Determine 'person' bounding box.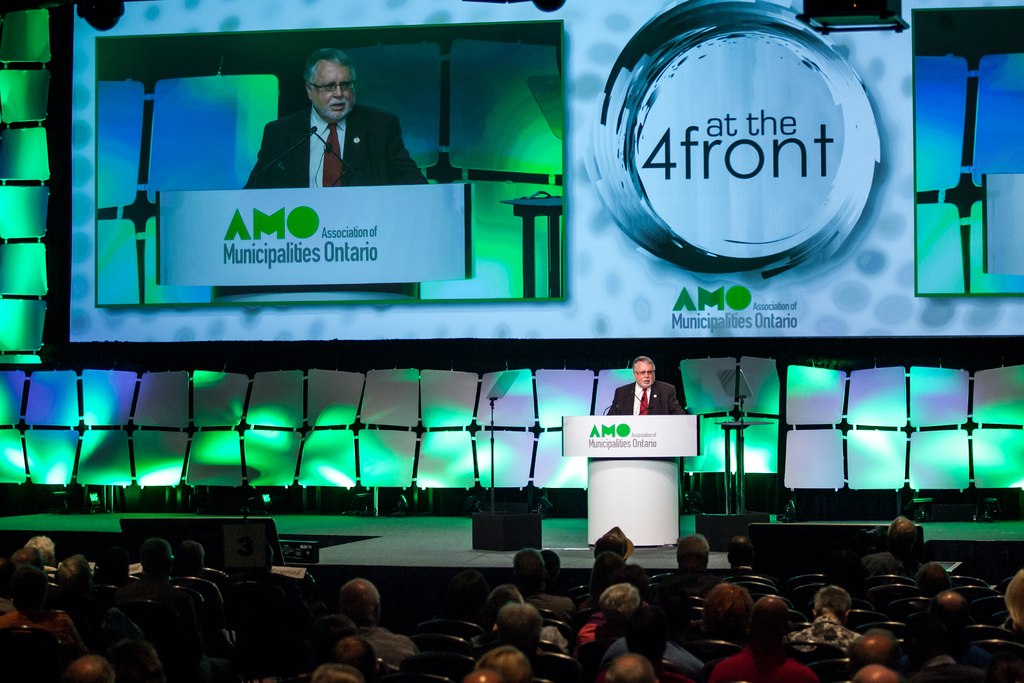
Determined: {"x1": 333, "y1": 572, "x2": 404, "y2": 659}.
